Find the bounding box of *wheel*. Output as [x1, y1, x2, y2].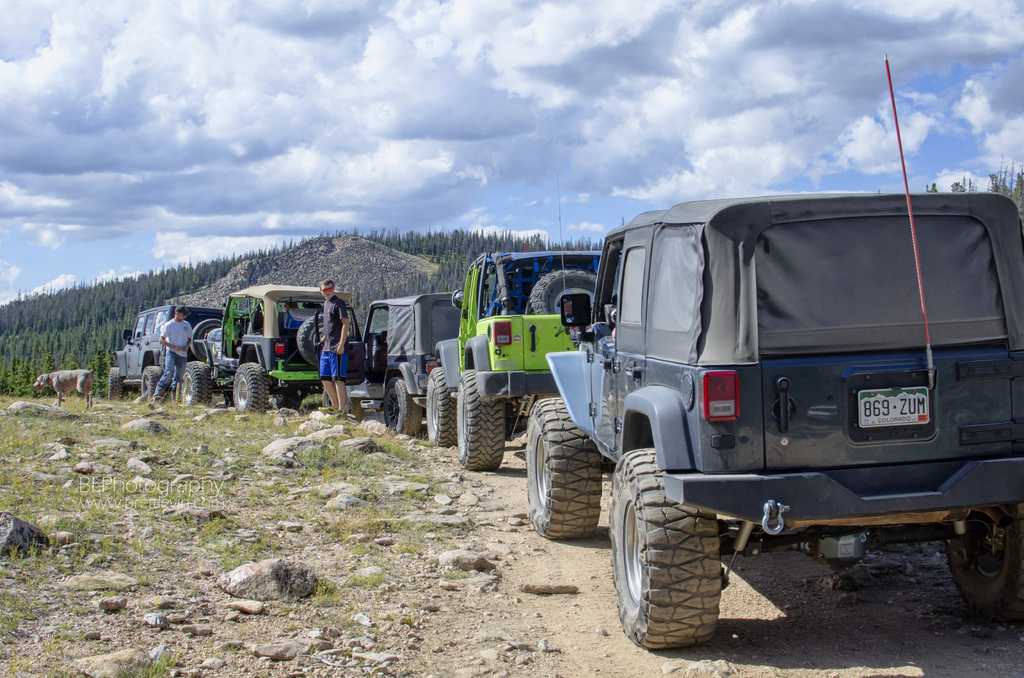
[527, 398, 596, 538].
